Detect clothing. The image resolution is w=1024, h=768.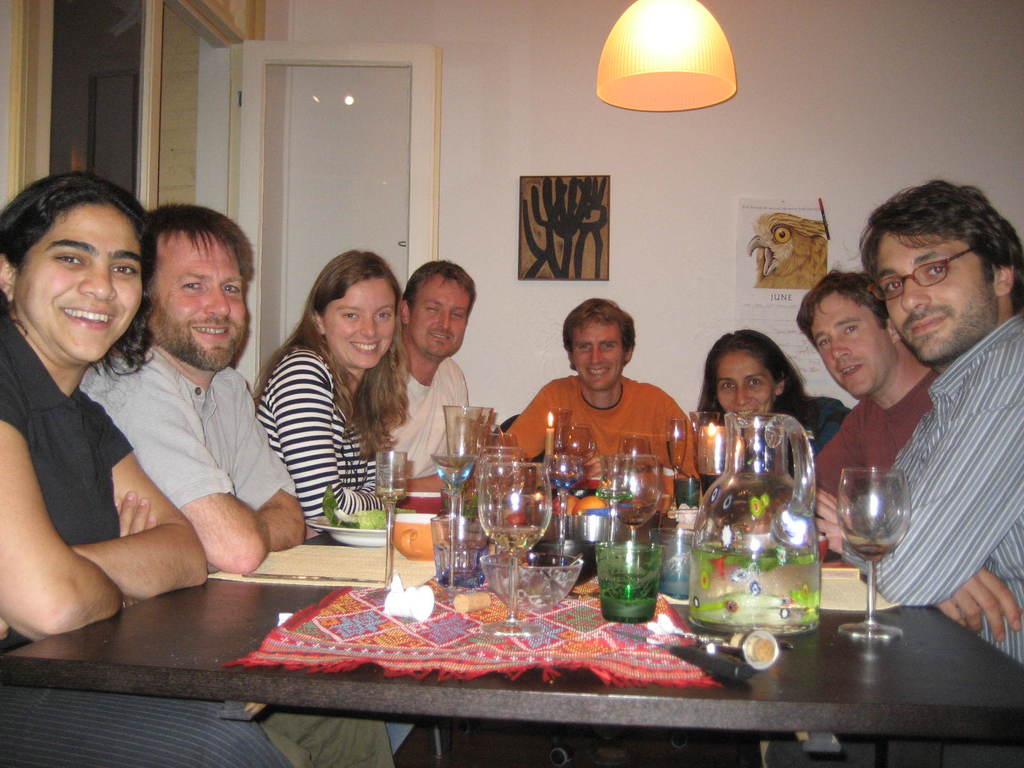
bbox=(386, 374, 465, 488).
